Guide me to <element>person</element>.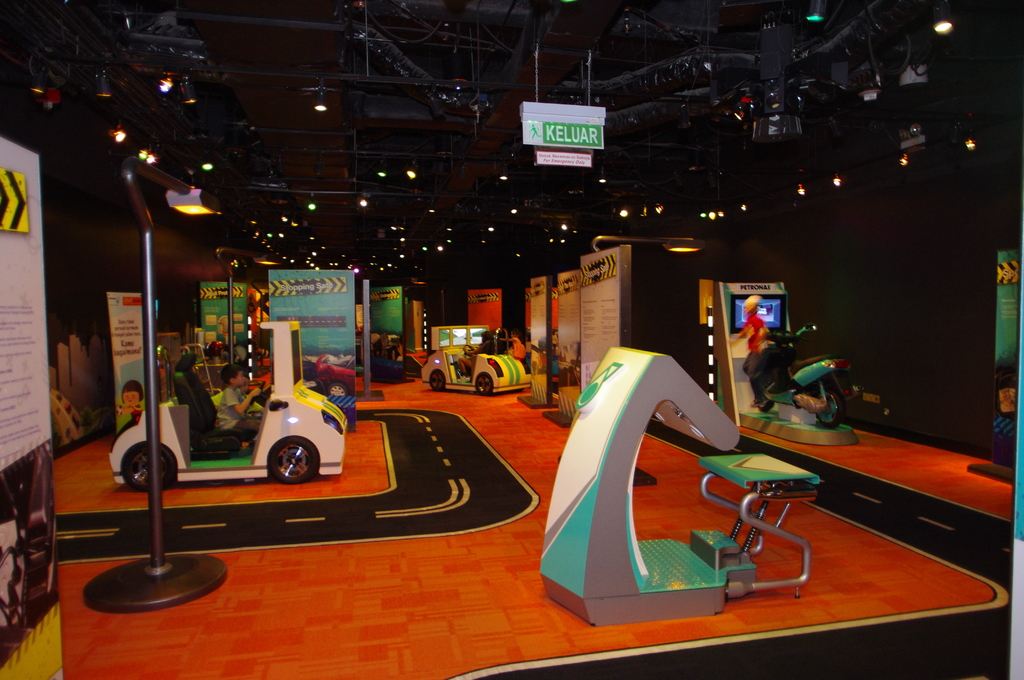
Guidance: (500,325,531,361).
